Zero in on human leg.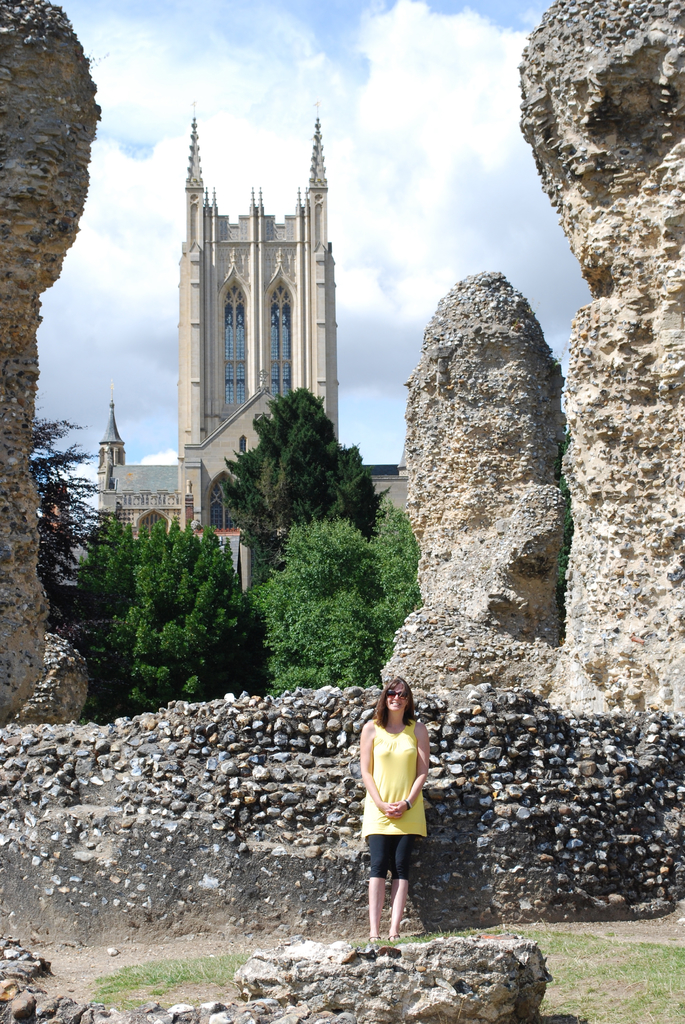
Zeroed in: bbox=[368, 881, 380, 938].
